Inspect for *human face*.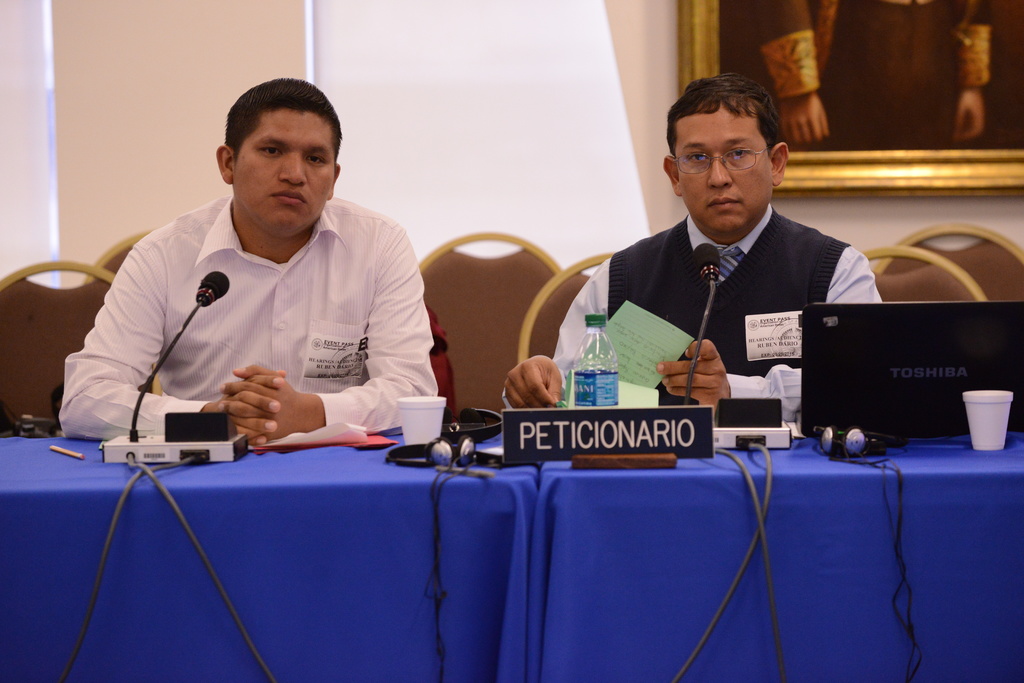
Inspection: left=236, top=114, right=335, bottom=236.
